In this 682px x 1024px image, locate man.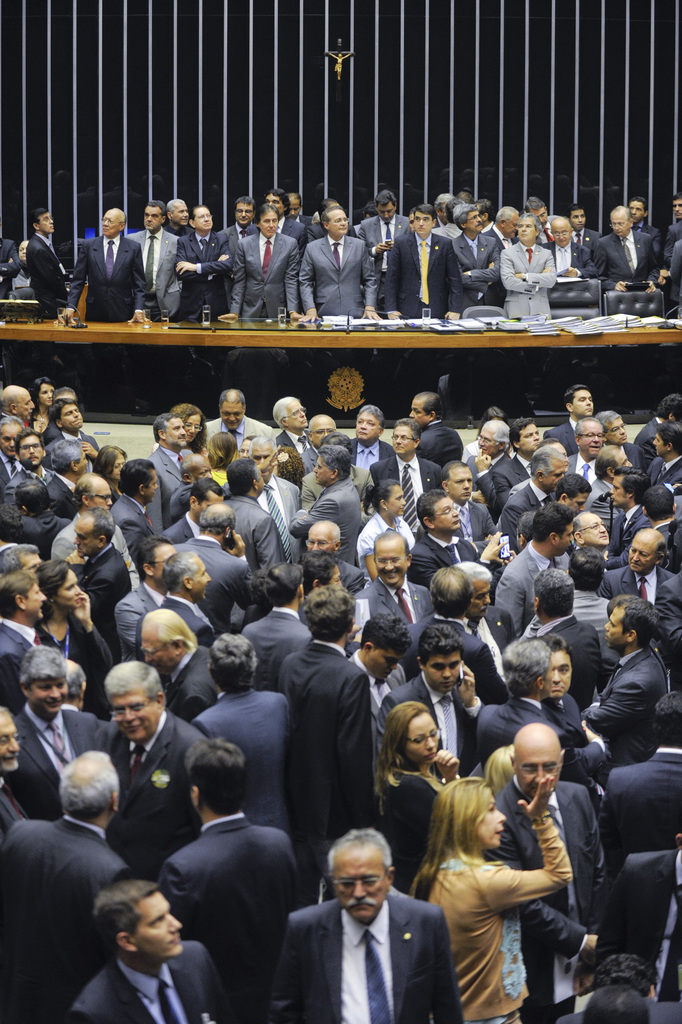
Bounding box: {"x1": 234, "y1": 820, "x2": 471, "y2": 1023}.
